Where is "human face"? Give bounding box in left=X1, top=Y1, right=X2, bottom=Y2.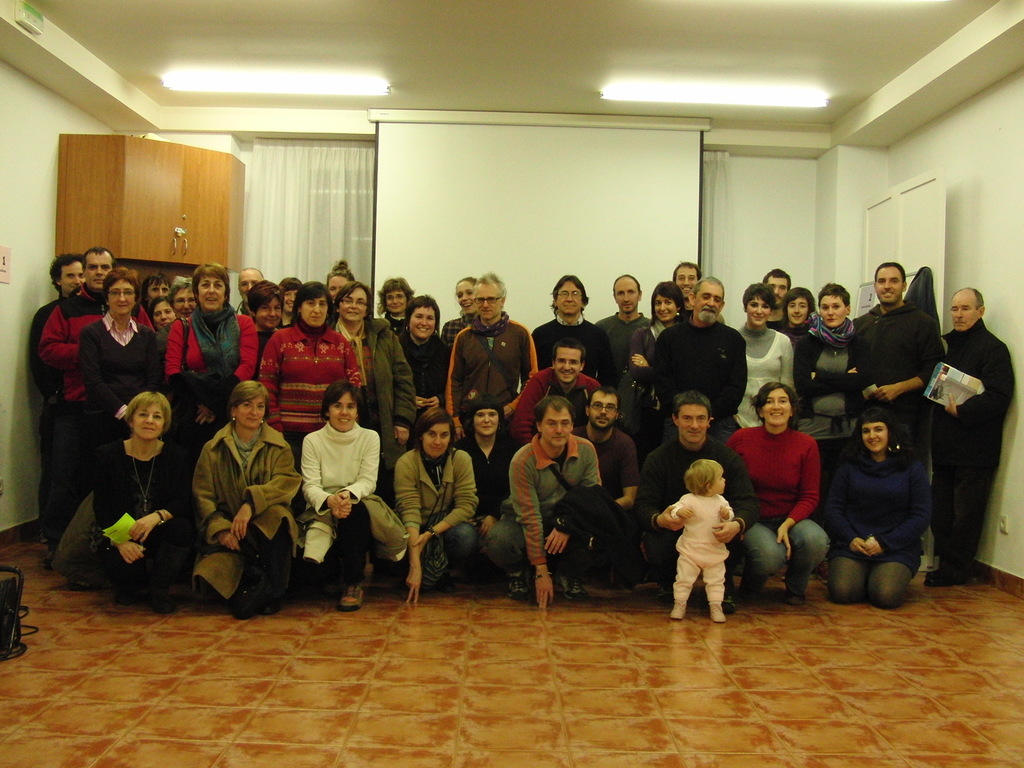
left=175, top=292, right=195, bottom=318.
